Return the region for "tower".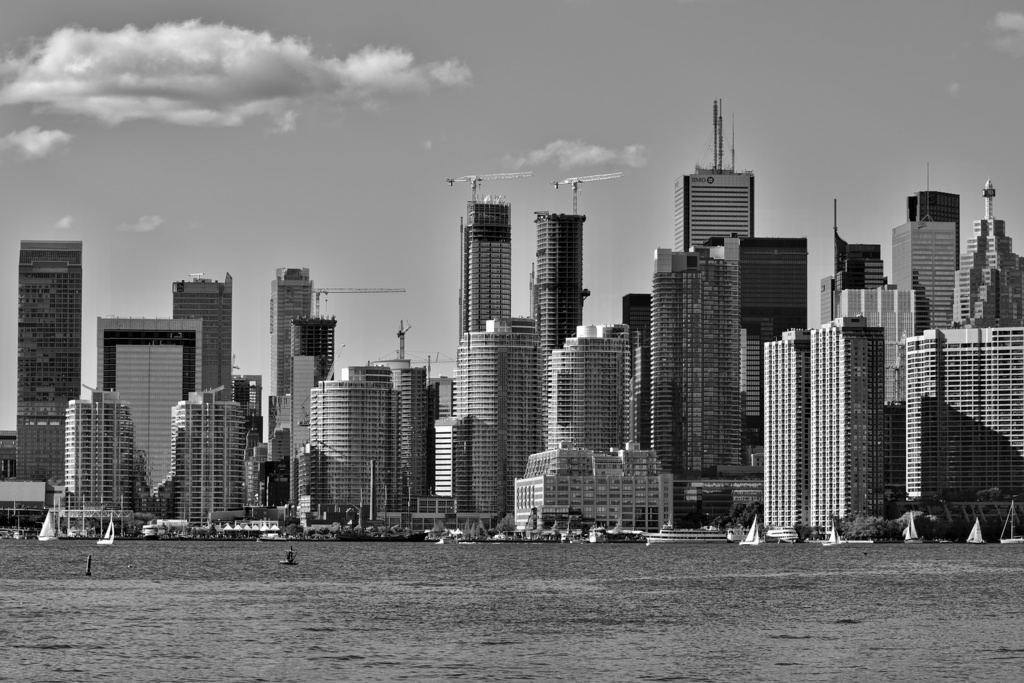
select_region(622, 287, 648, 355).
